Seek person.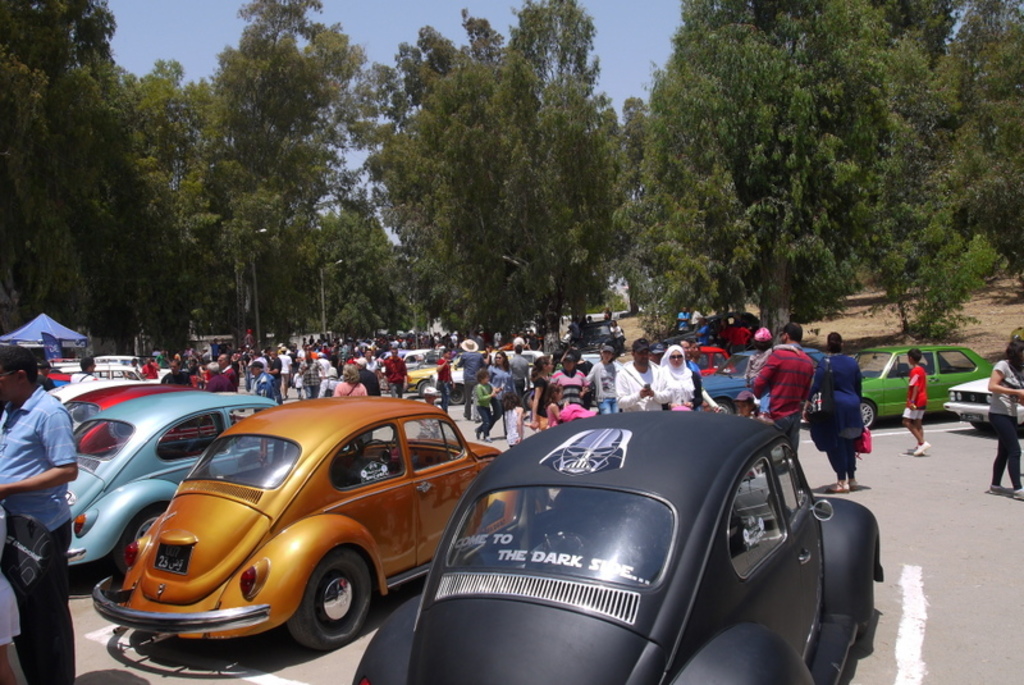
bbox(248, 364, 271, 396).
